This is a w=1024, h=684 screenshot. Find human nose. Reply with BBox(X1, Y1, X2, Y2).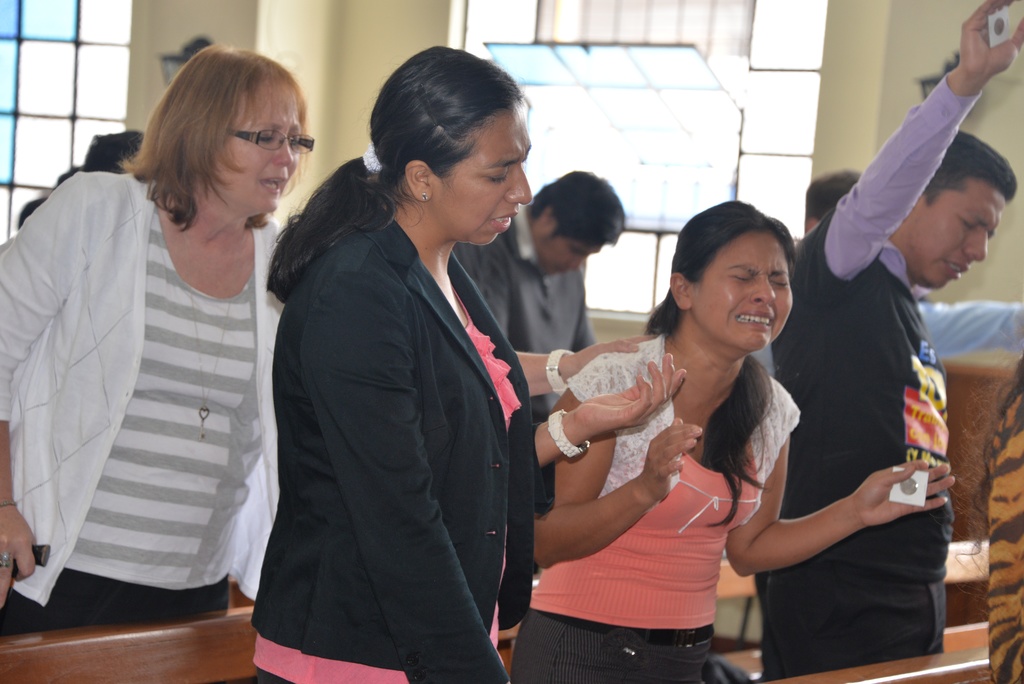
BBox(505, 161, 532, 204).
